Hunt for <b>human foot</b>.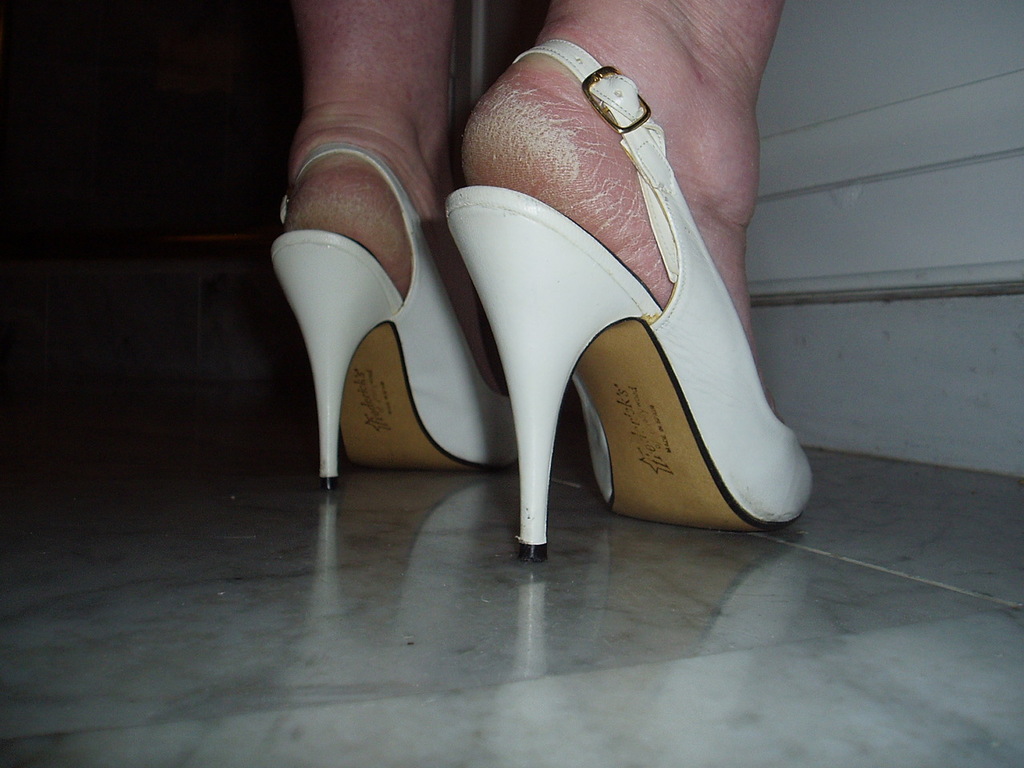
Hunted down at region(287, 66, 501, 390).
